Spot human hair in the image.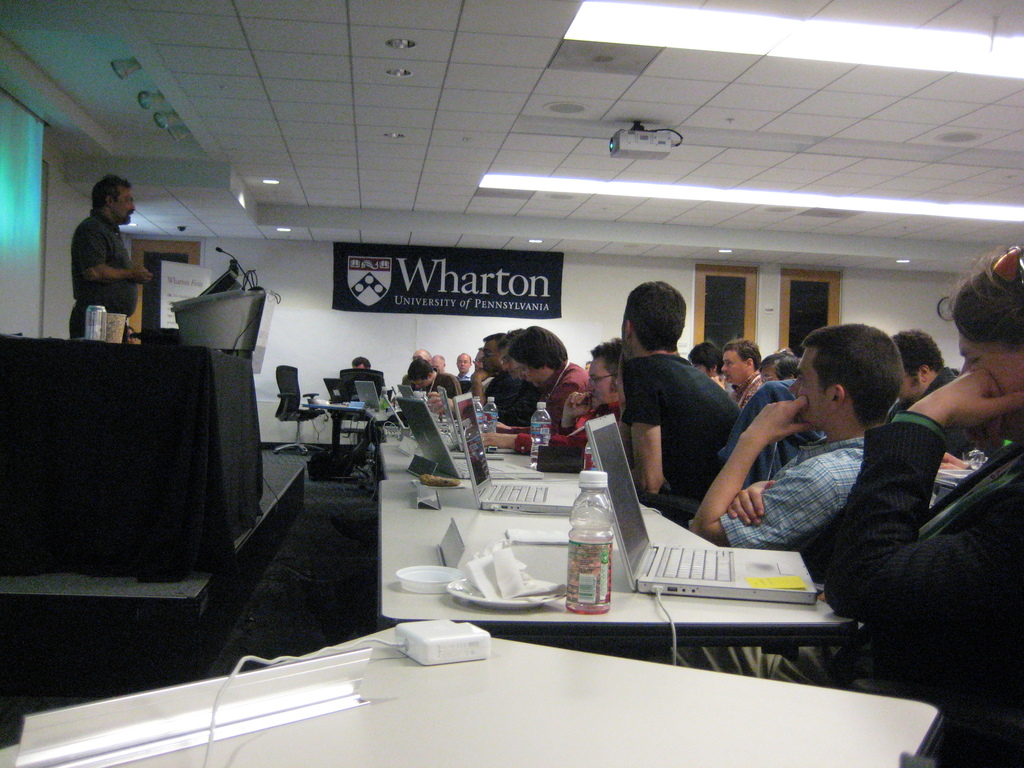
human hair found at <bbox>941, 259, 1023, 324</bbox>.
